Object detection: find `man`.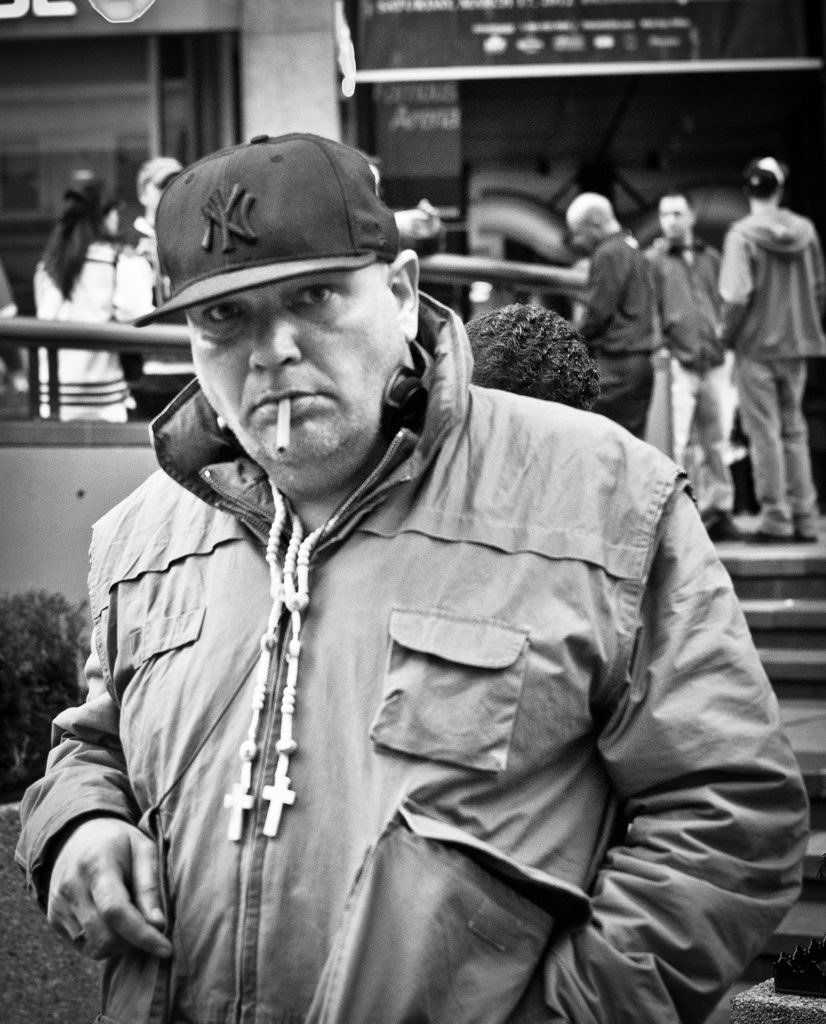
box(640, 183, 736, 550).
